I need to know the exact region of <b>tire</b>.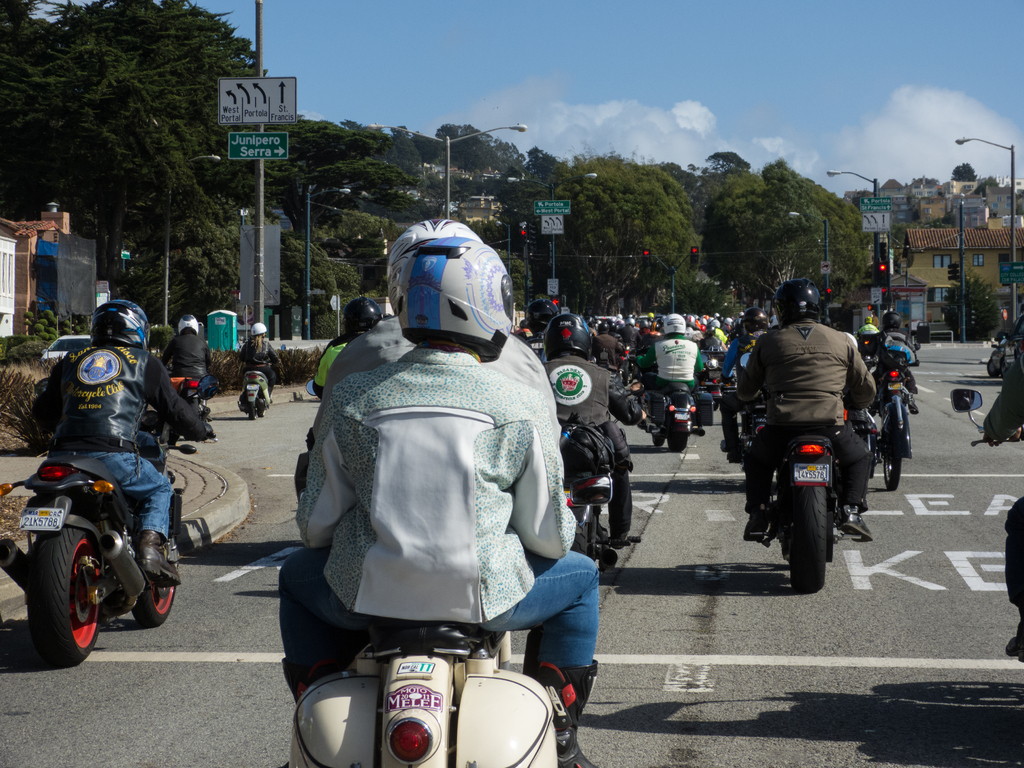
Region: <box>713,392,725,410</box>.
